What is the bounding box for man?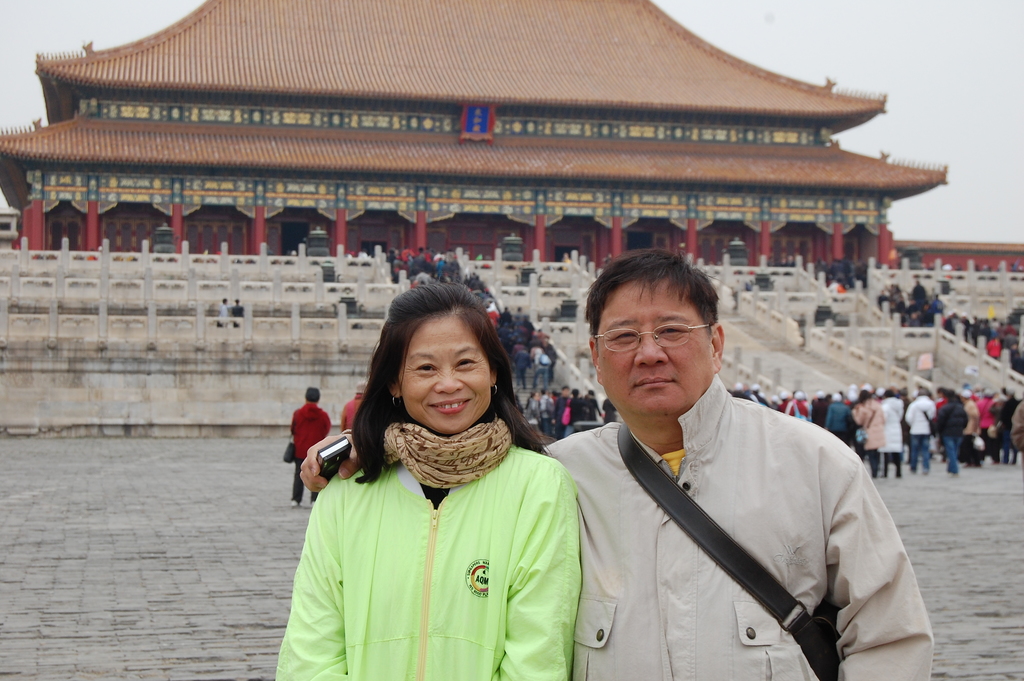
220, 296, 230, 325.
